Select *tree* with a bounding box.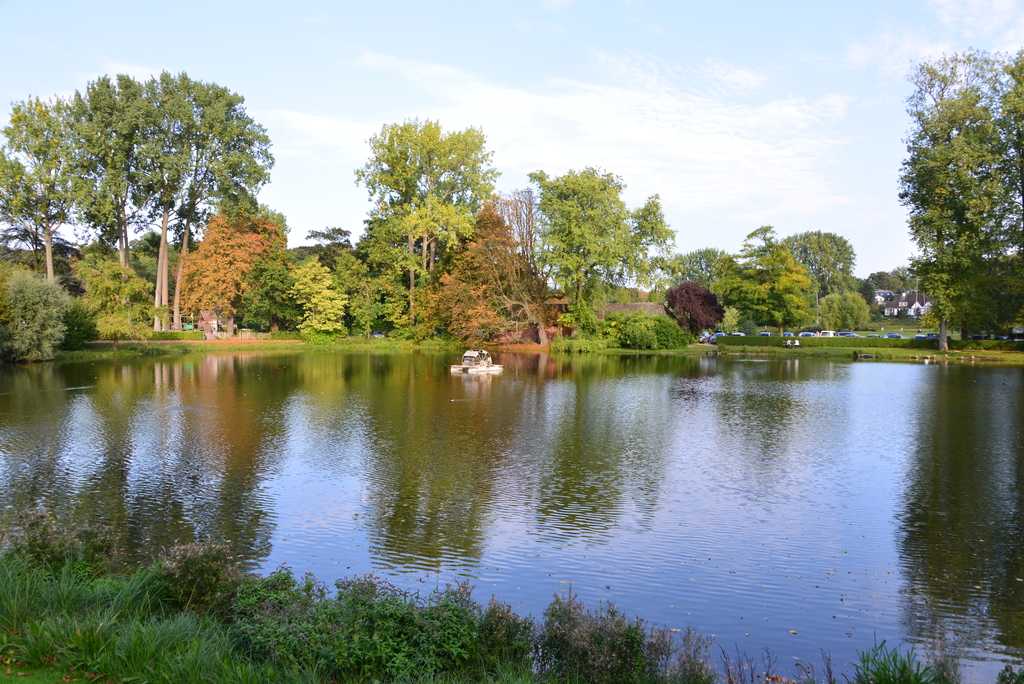
[x1=865, y1=261, x2=901, y2=291].
